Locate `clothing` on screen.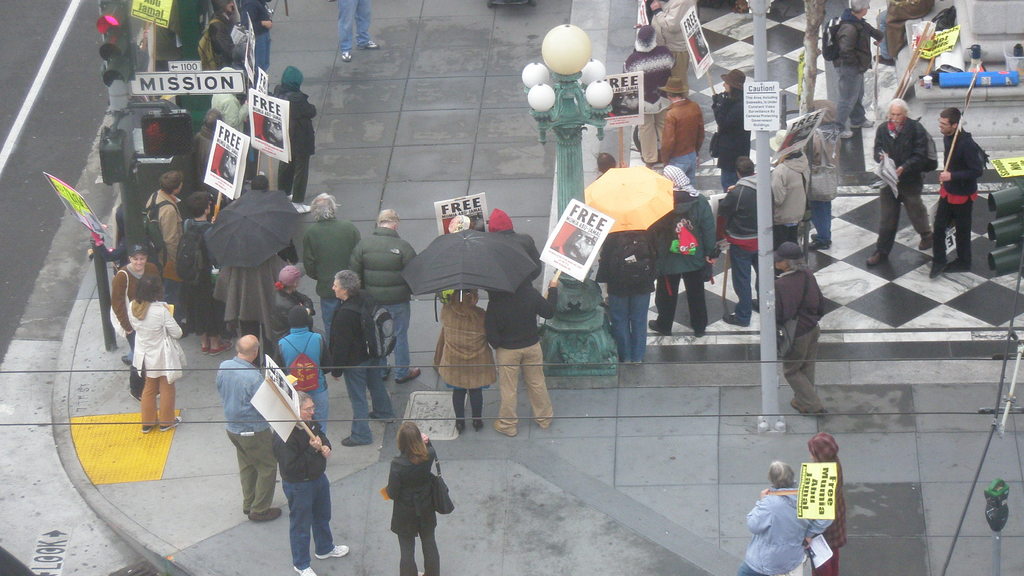
On screen at 192 127 218 184.
